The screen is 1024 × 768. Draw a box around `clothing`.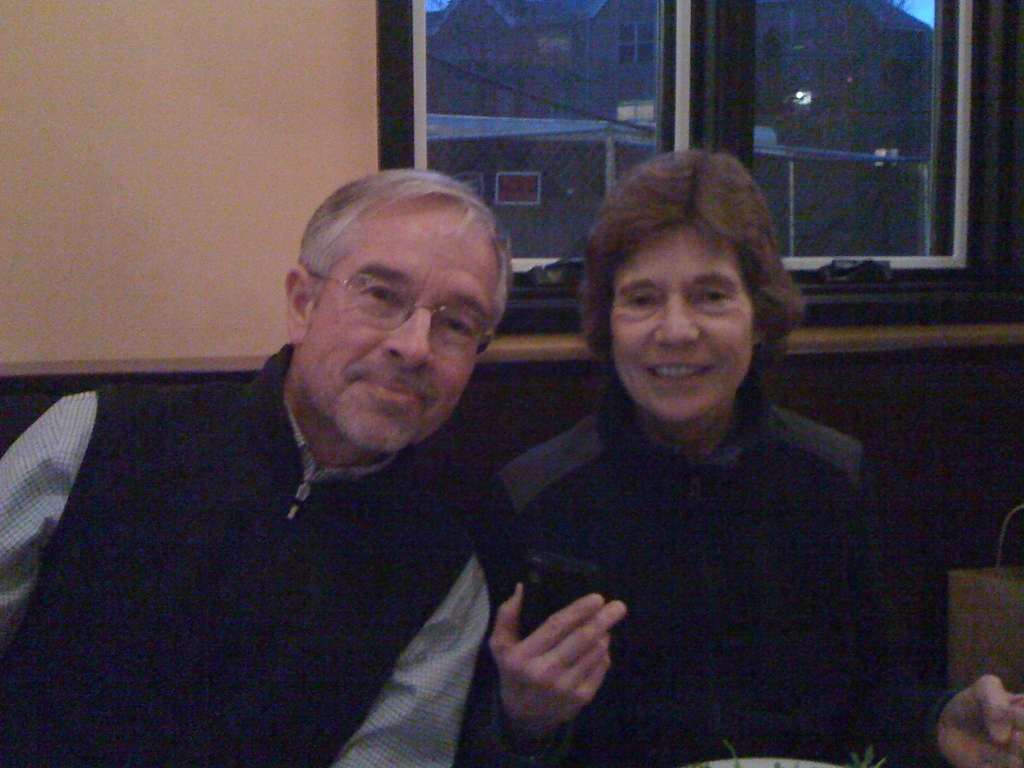
box(497, 392, 975, 767).
